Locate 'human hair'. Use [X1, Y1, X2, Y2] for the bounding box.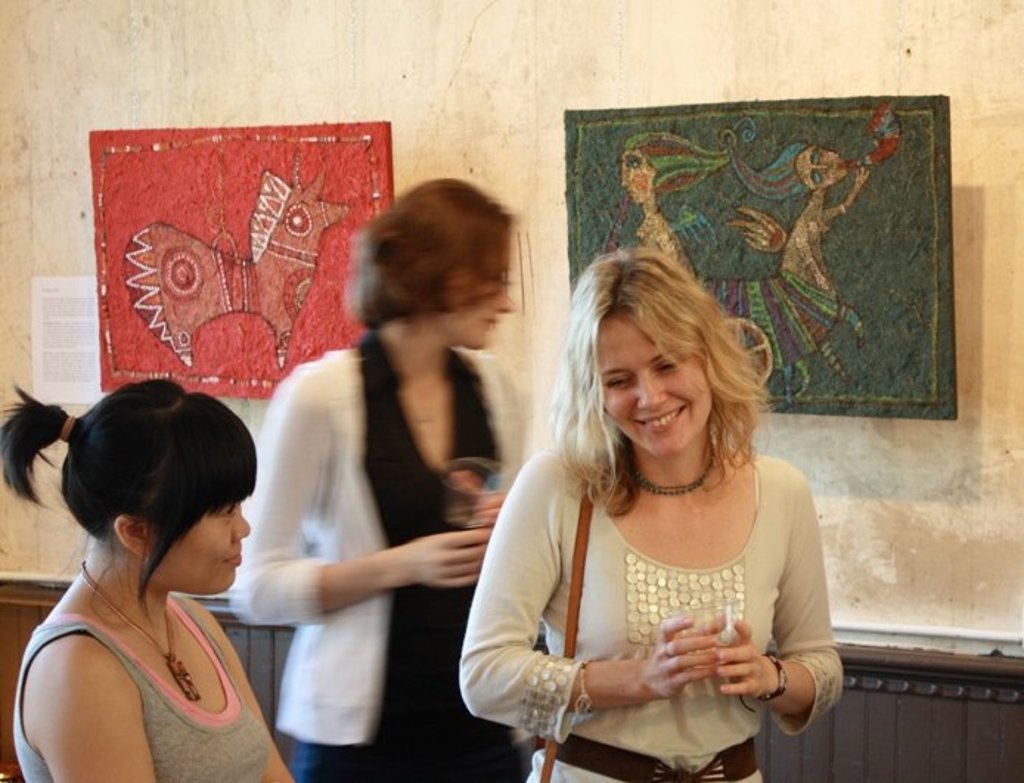
[341, 173, 515, 332].
